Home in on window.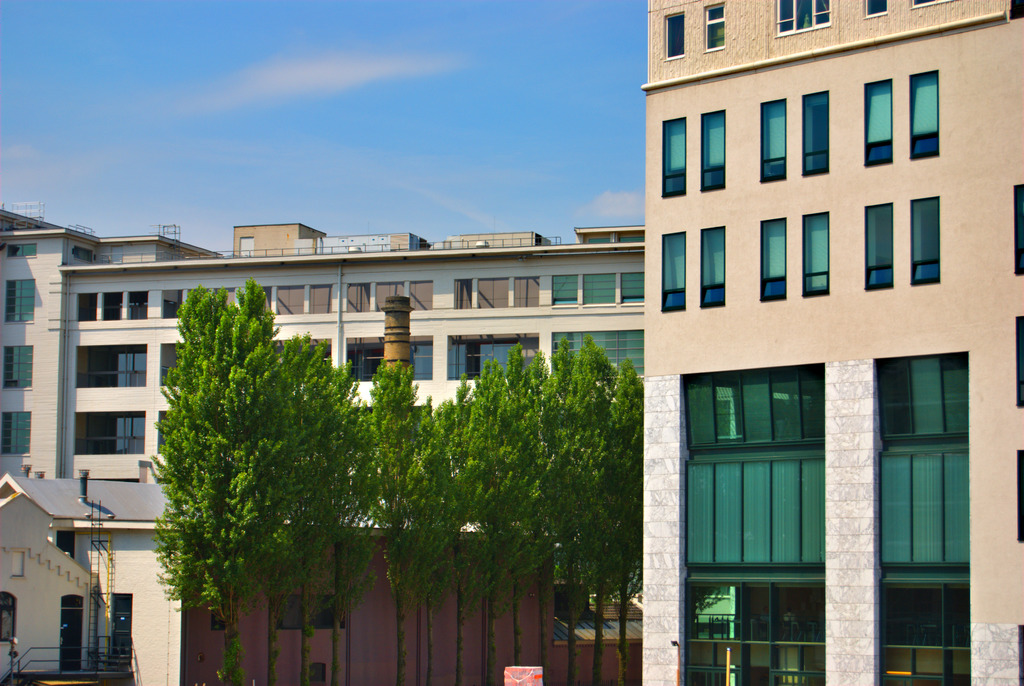
Homed in at (0, 588, 22, 647).
